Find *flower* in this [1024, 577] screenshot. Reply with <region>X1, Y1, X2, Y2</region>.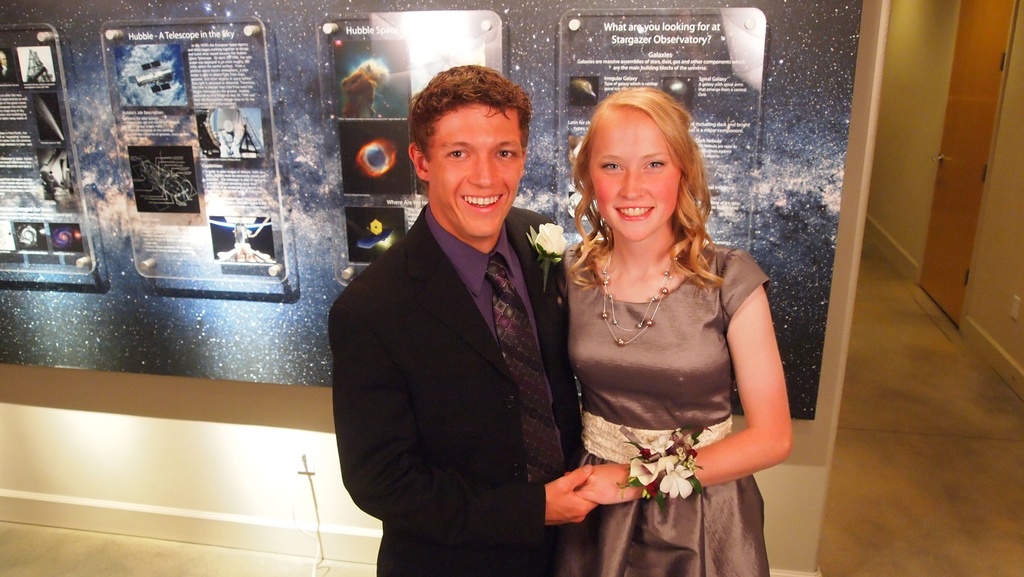
<region>641, 435, 683, 458</region>.
